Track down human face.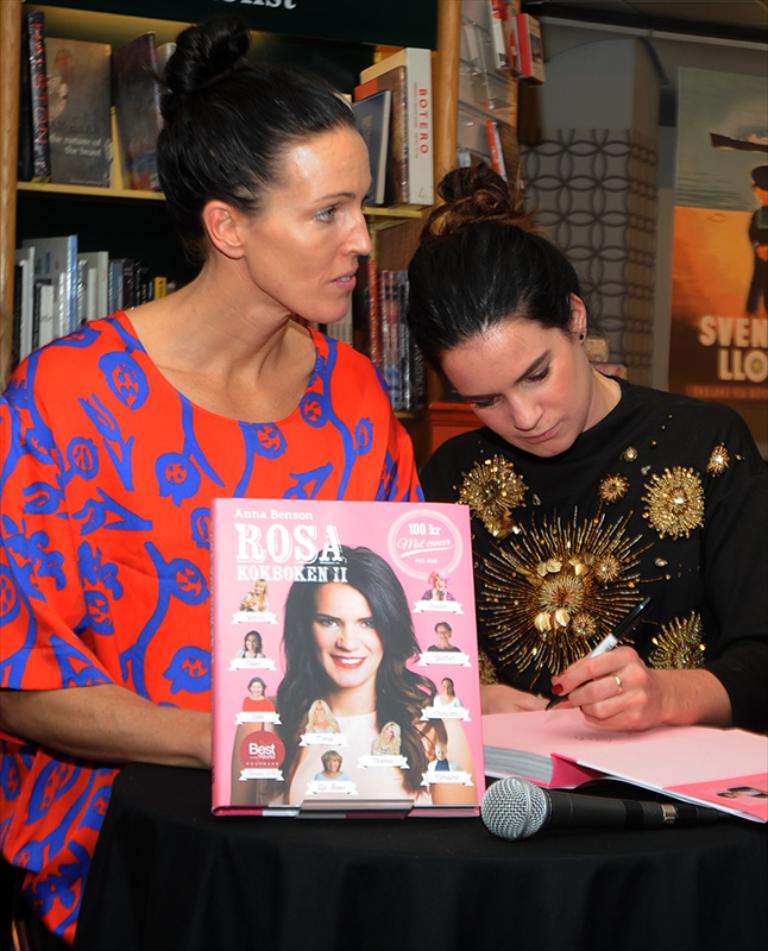
Tracked to 252,680,266,697.
